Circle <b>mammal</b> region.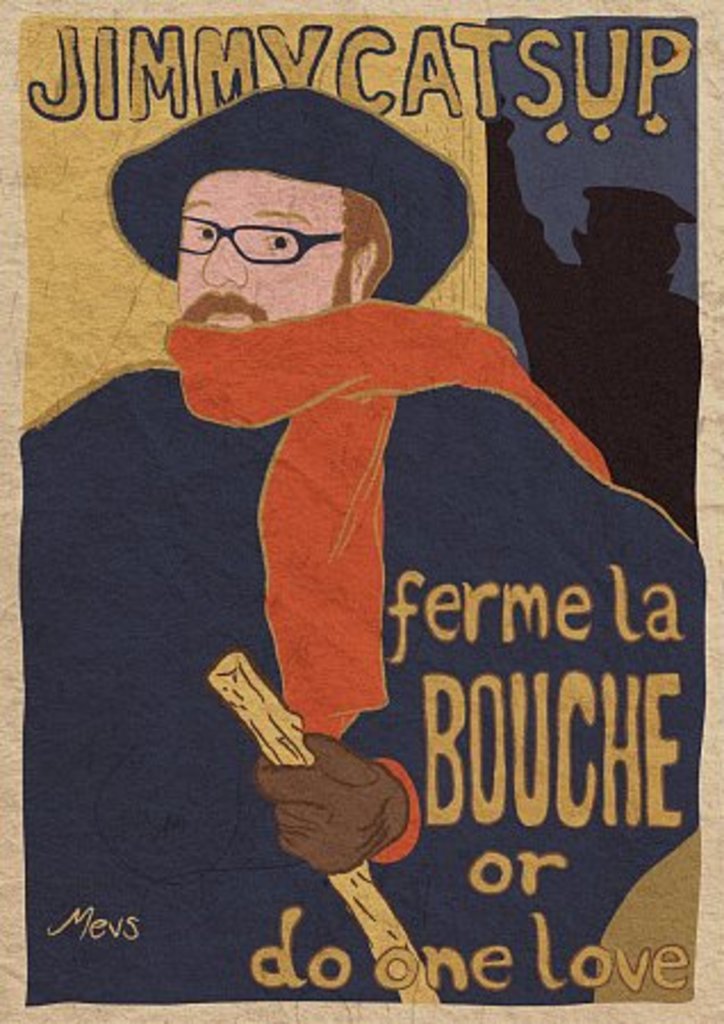
Region: x1=25, y1=80, x2=704, y2=1004.
